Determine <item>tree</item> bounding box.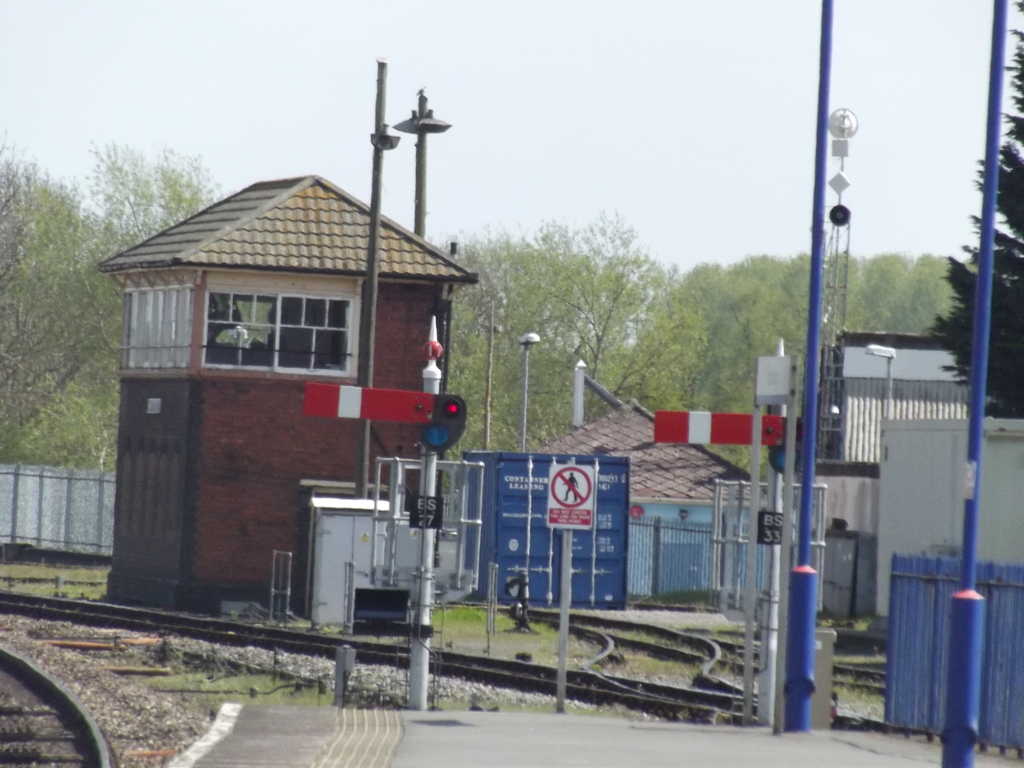
Determined: x1=445, y1=212, x2=552, y2=522.
